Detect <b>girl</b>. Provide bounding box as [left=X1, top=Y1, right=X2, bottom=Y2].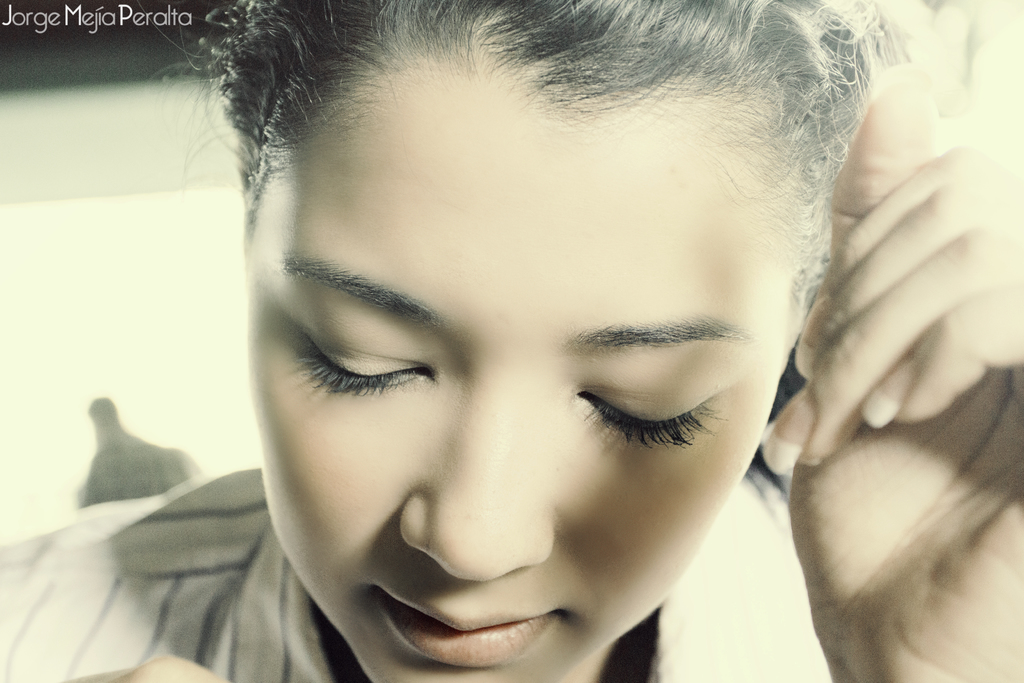
[left=0, top=0, right=1023, bottom=682].
